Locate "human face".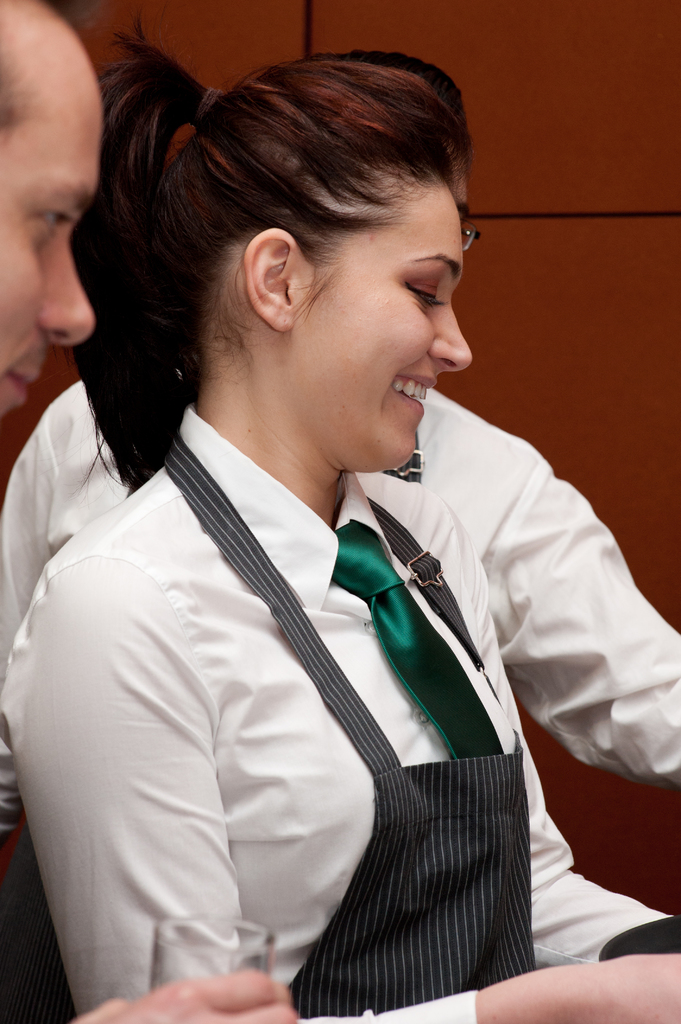
Bounding box: BBox(289, 185, 469, 470).
